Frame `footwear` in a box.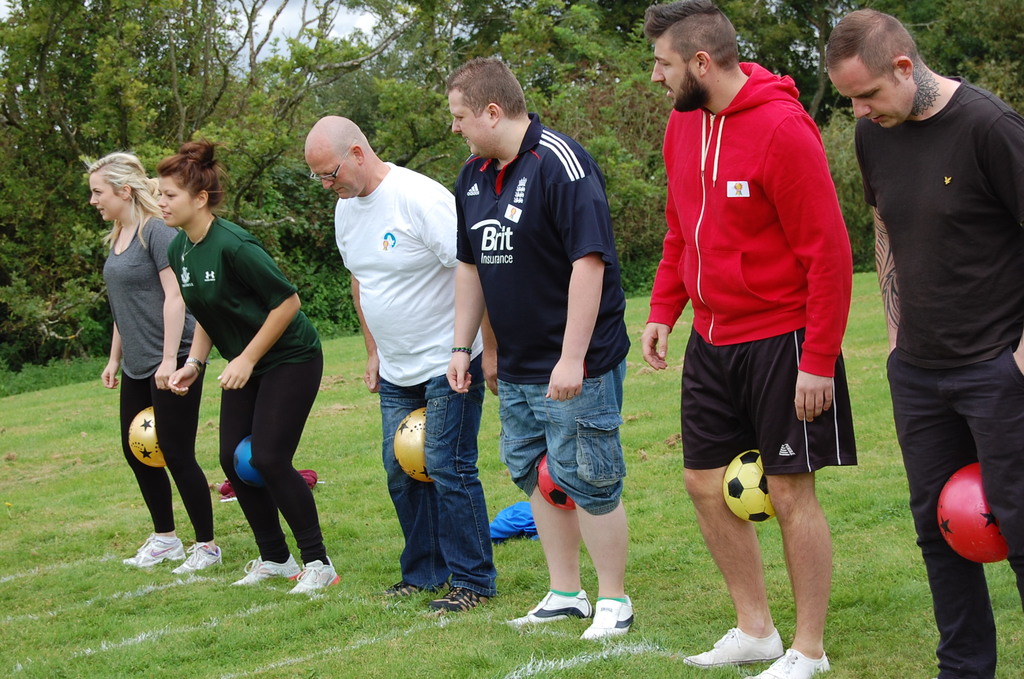
(x1=684, y1=621, x2=777, y2=661).
